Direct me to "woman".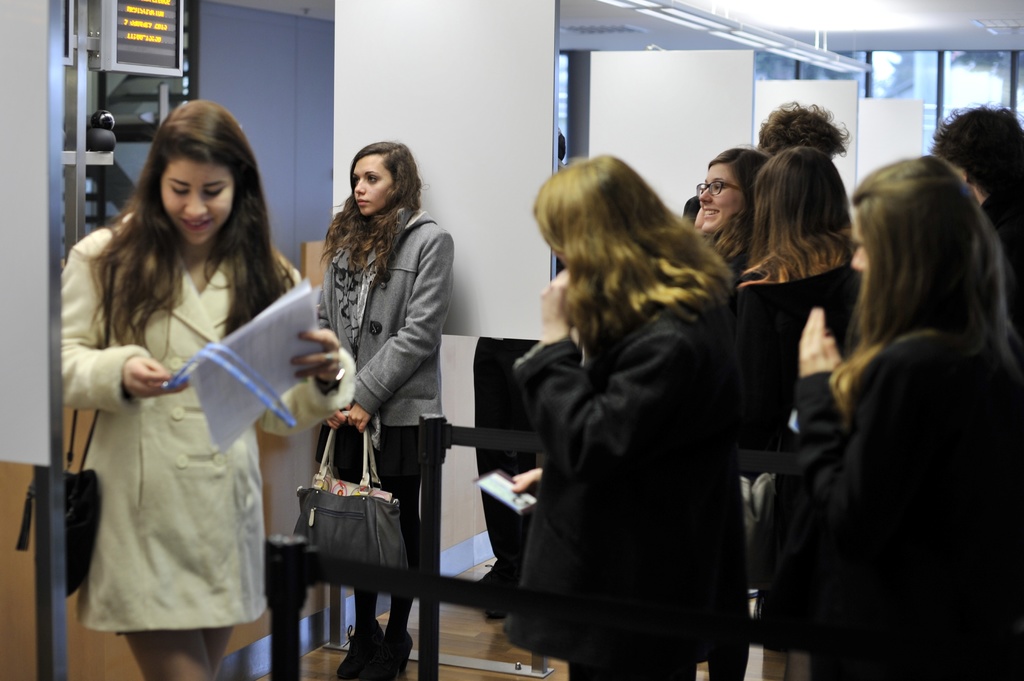
Direction: {"left": 61, "top": 99, "right": 354, "bottom": 680}.
